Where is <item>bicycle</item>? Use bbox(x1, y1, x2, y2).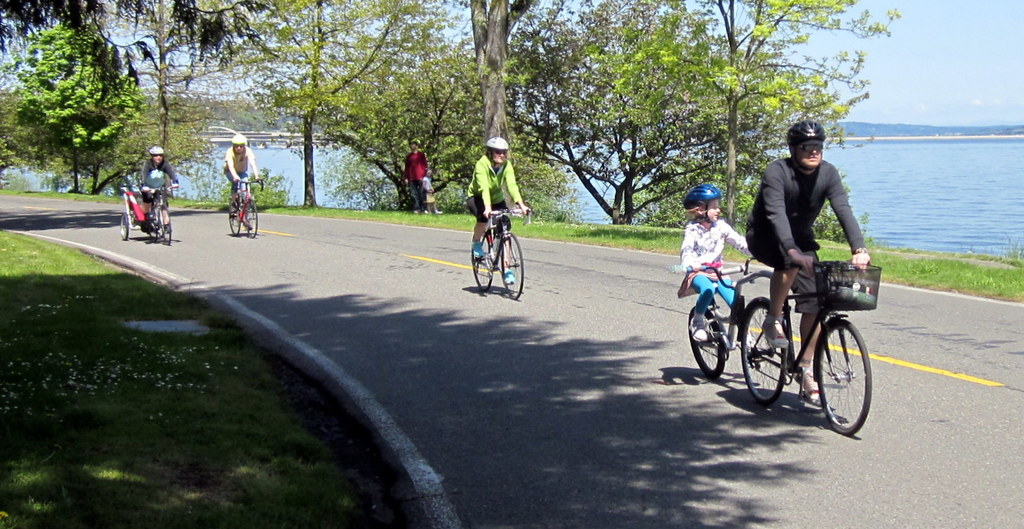
bbox(710, 245, 892, 427).
